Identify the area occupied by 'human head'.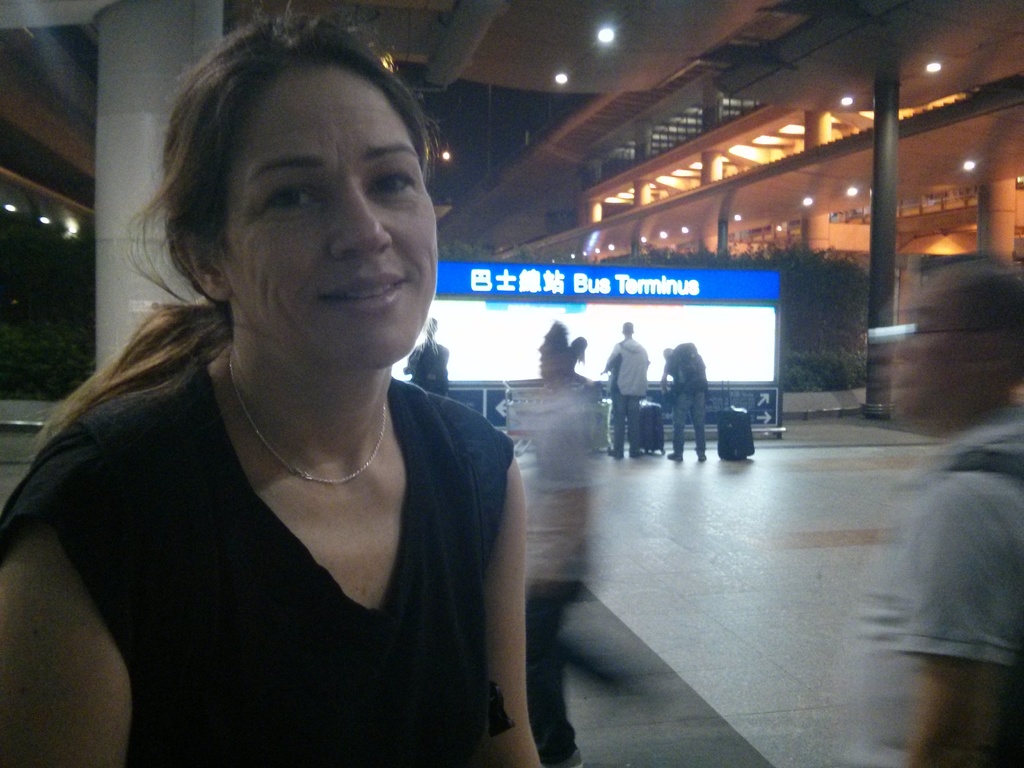
Area: region(421, 318, 438, 342).
